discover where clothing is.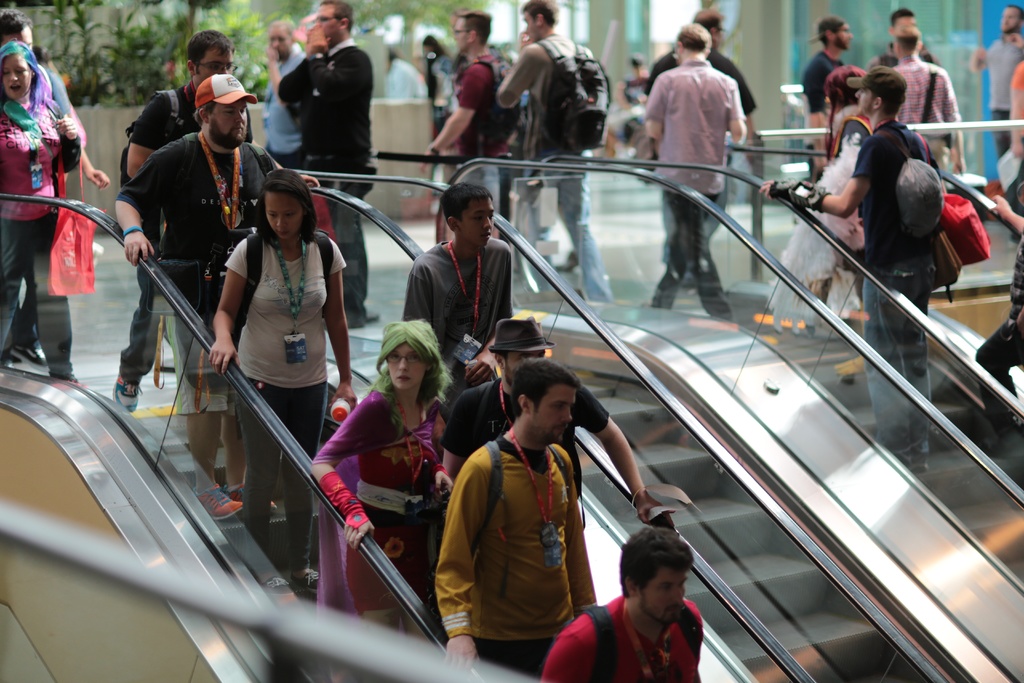
Discovered at [114, 135, 279, 411].
